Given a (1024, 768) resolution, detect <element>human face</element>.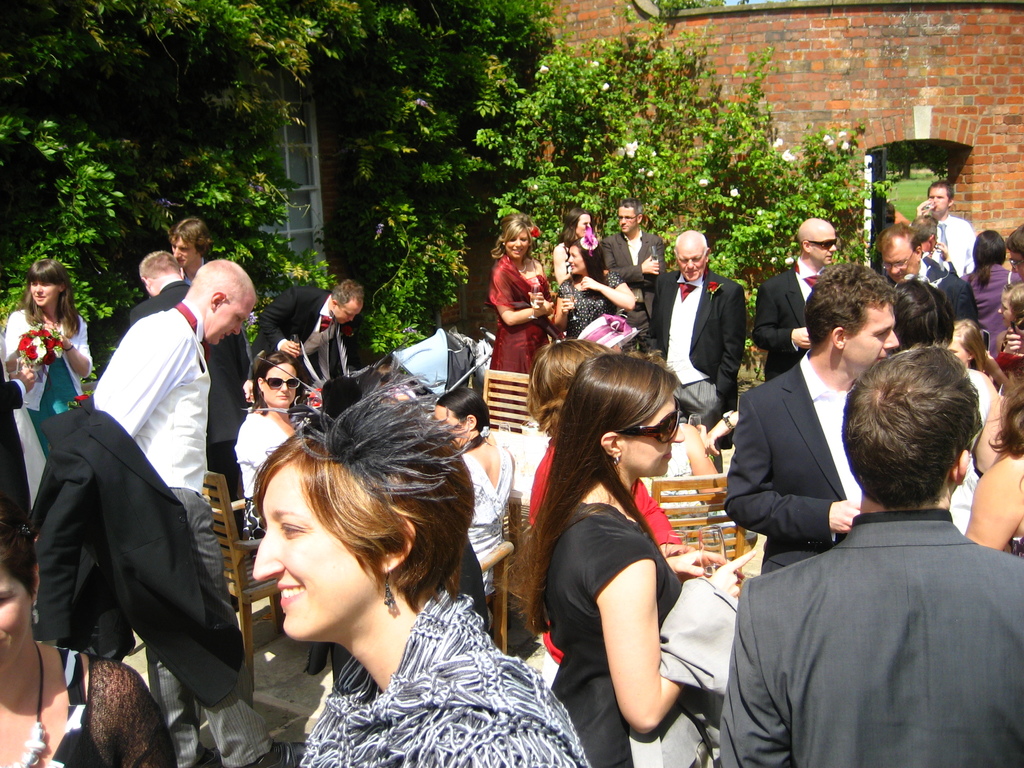
x1=926, y1=185, x2=950, y2=214.
